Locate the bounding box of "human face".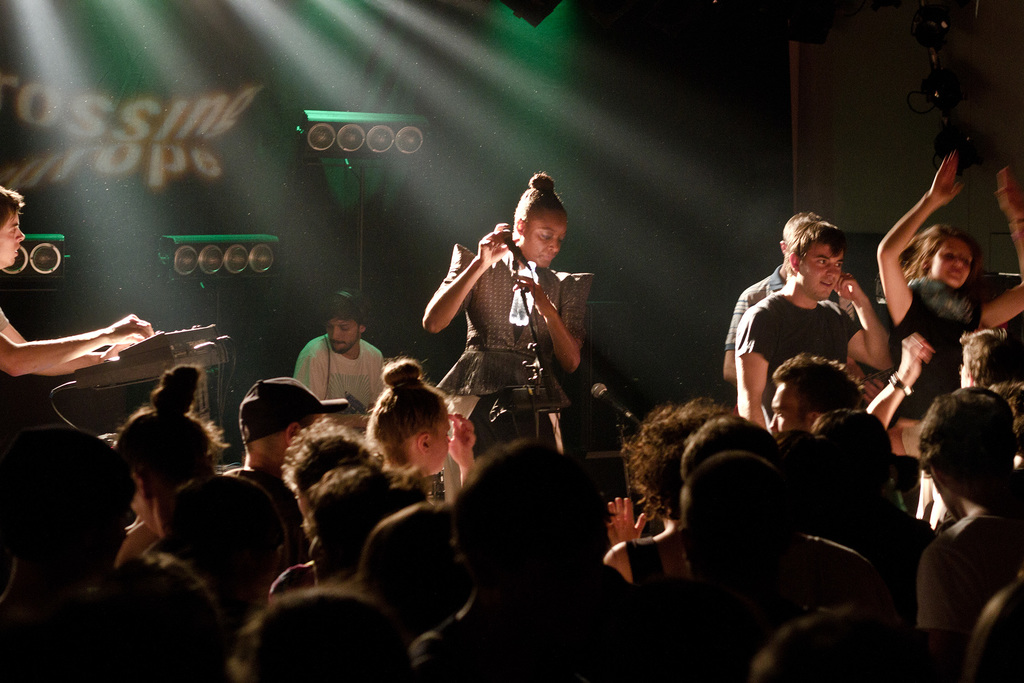
Bounding box: Rect(803, 243, 845, 295).
